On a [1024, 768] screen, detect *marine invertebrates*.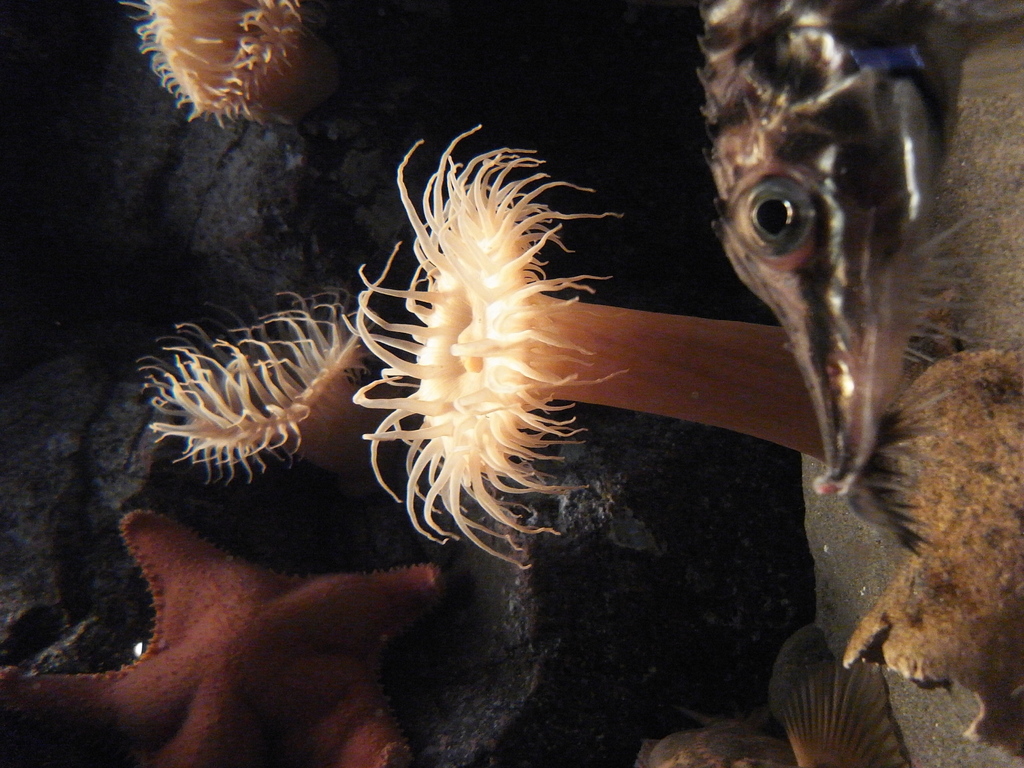
l=776, t=624, r=910, b=767.
